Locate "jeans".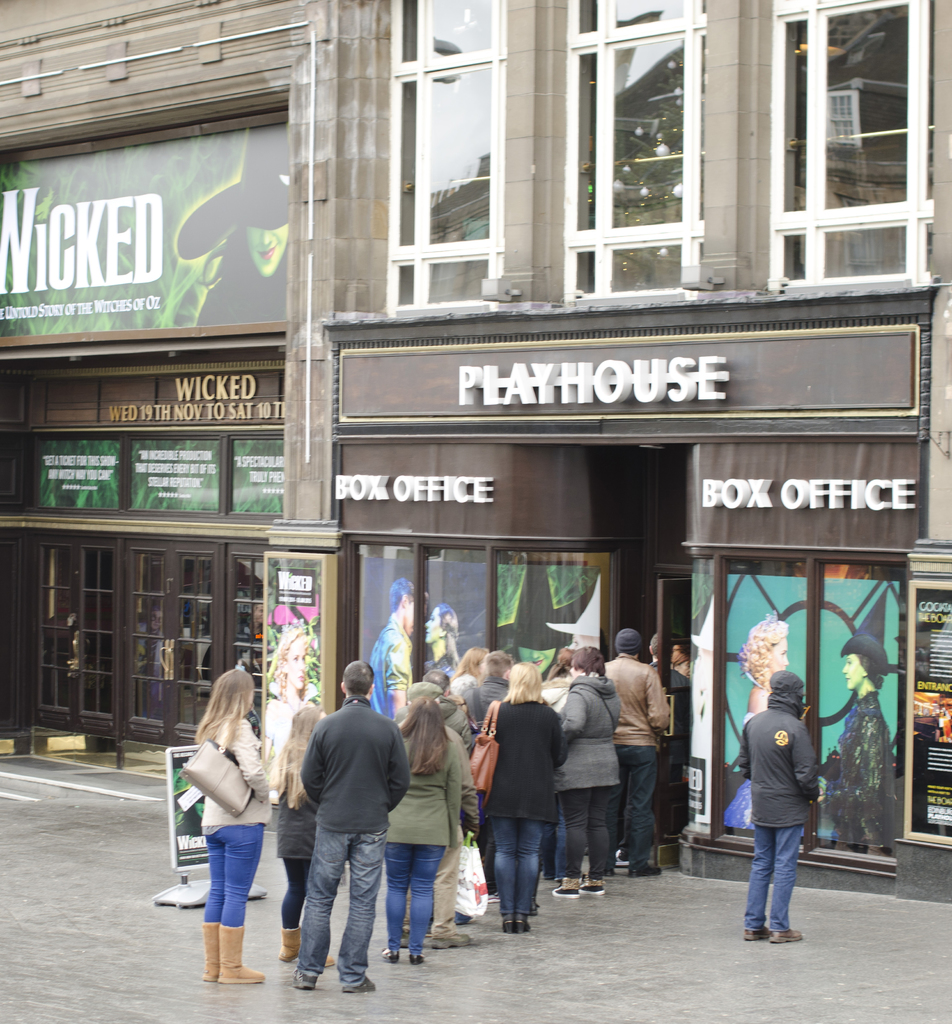
Bounding box: box=[605, 742, 659, 870].
